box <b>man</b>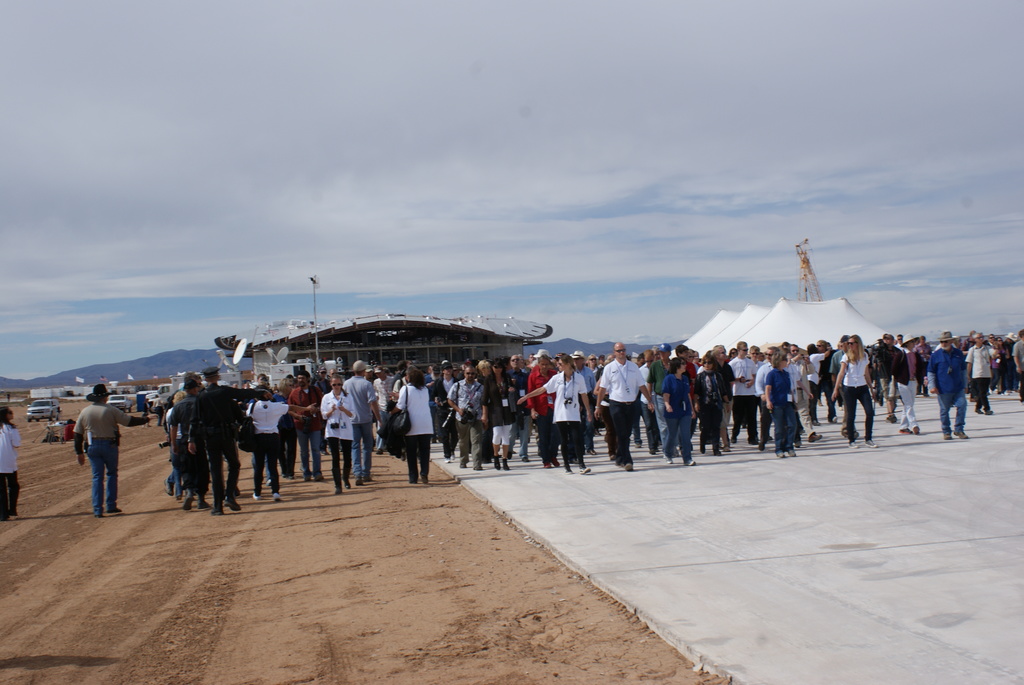
[x1=1014, y1=326, x2=1023, y2=402]
